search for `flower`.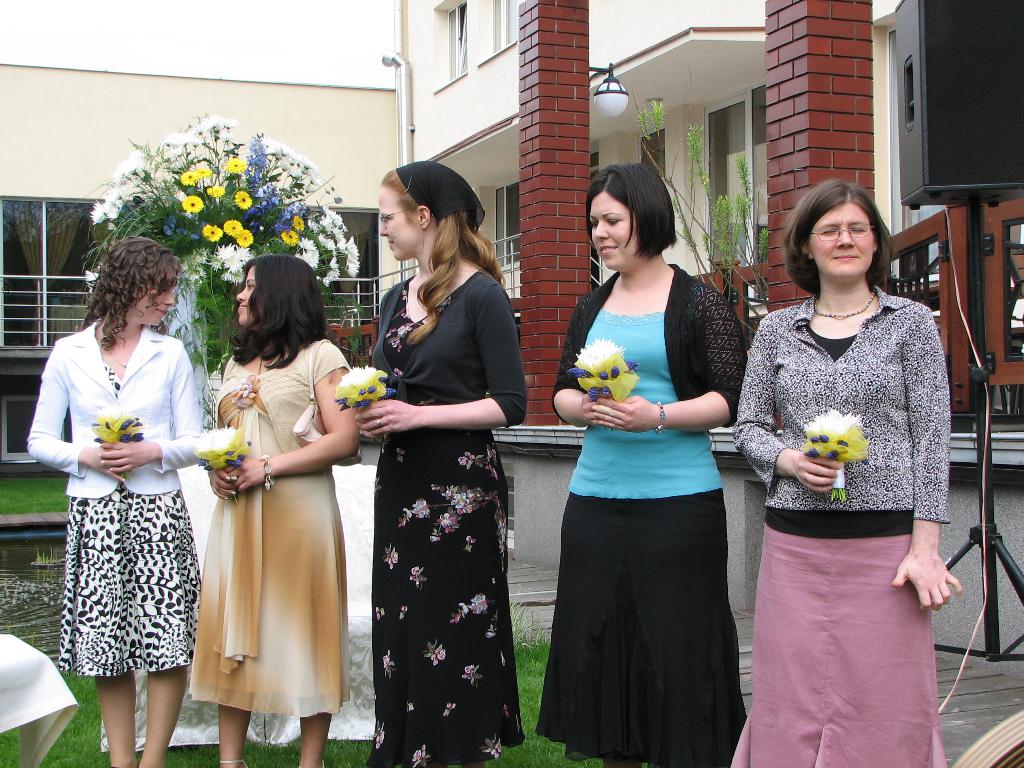
Found at select_region(218, 216, 254, 239).
